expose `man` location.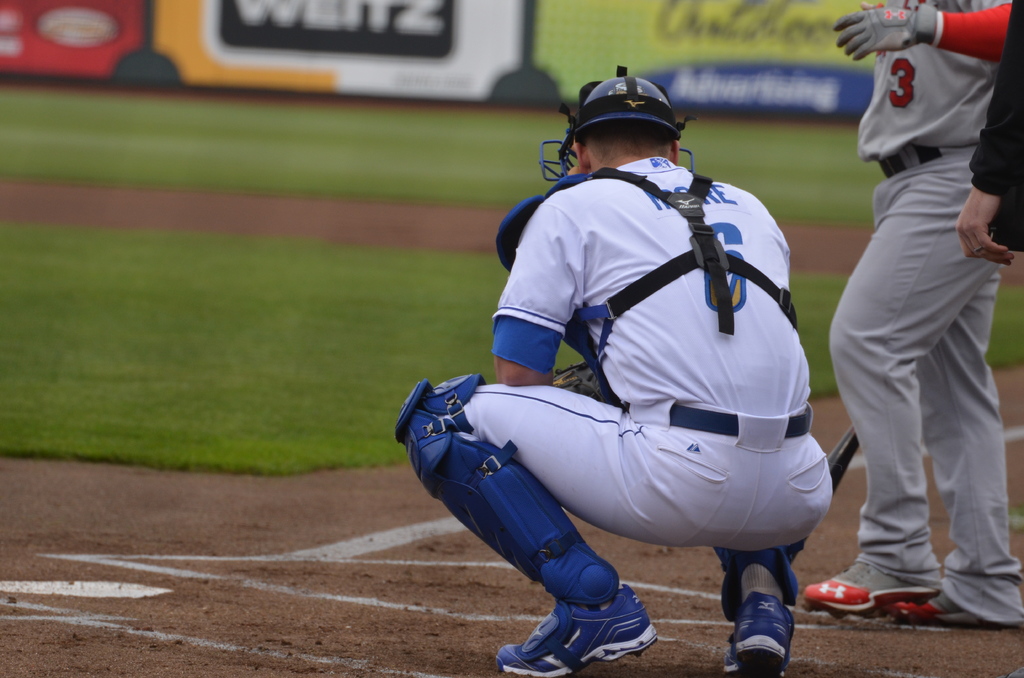
Exposed at <box>815,0,1016,635</box>.
